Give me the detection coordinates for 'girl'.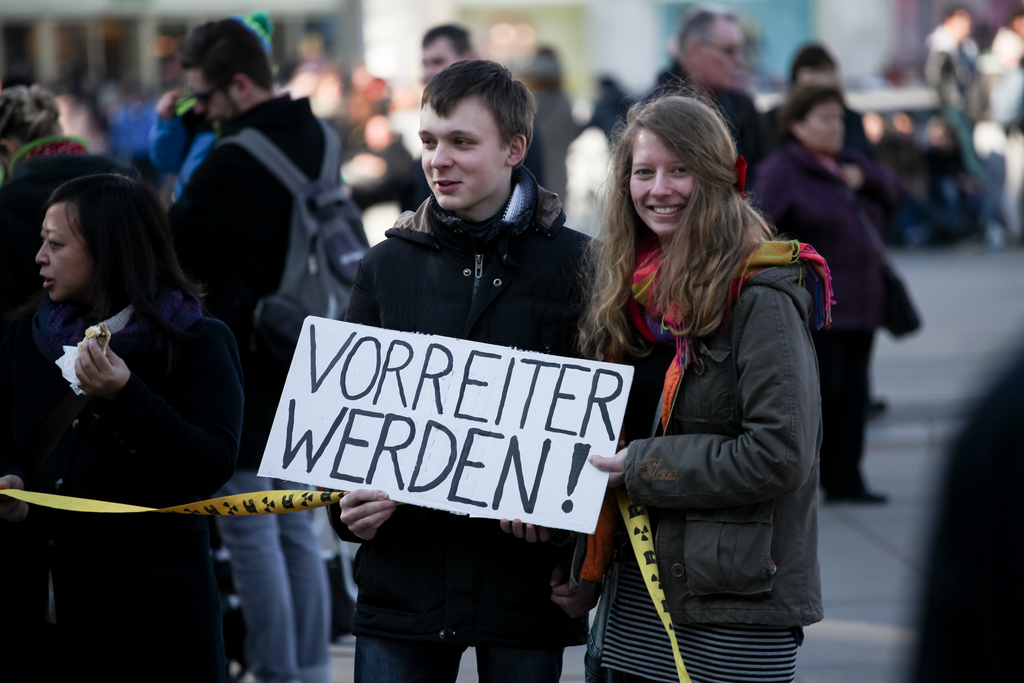
locate(577, 80, 834, 682).
